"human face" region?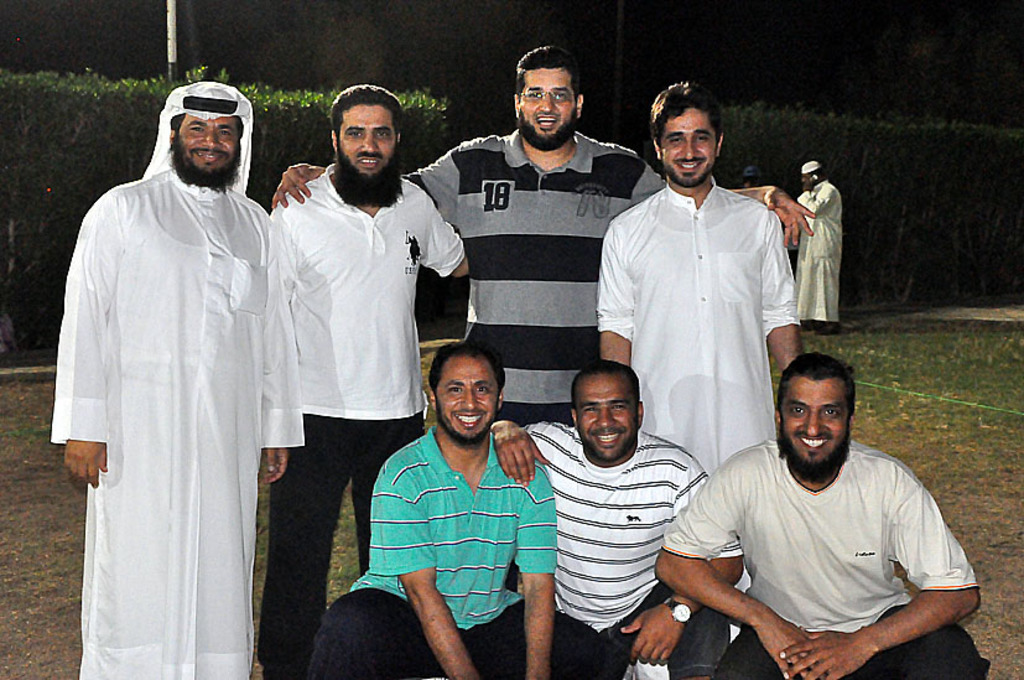
[left=180, top=118, right=239, bottom=178]
